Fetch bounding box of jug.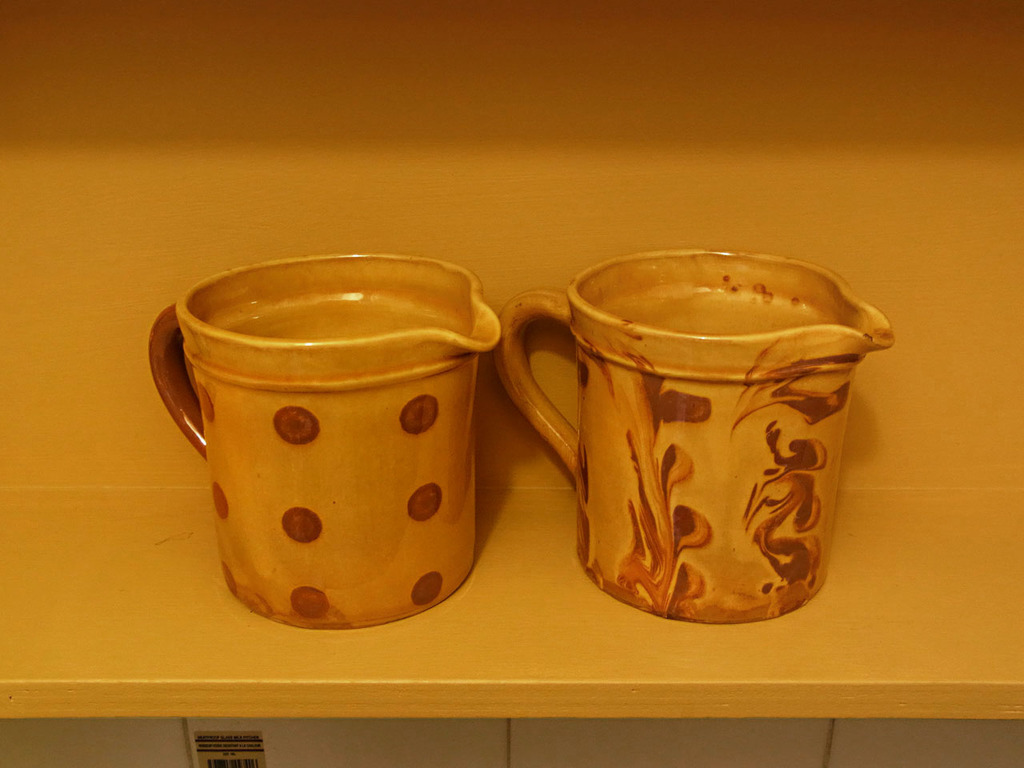
Bbox: l=124, t=264, r=506, b=645.
